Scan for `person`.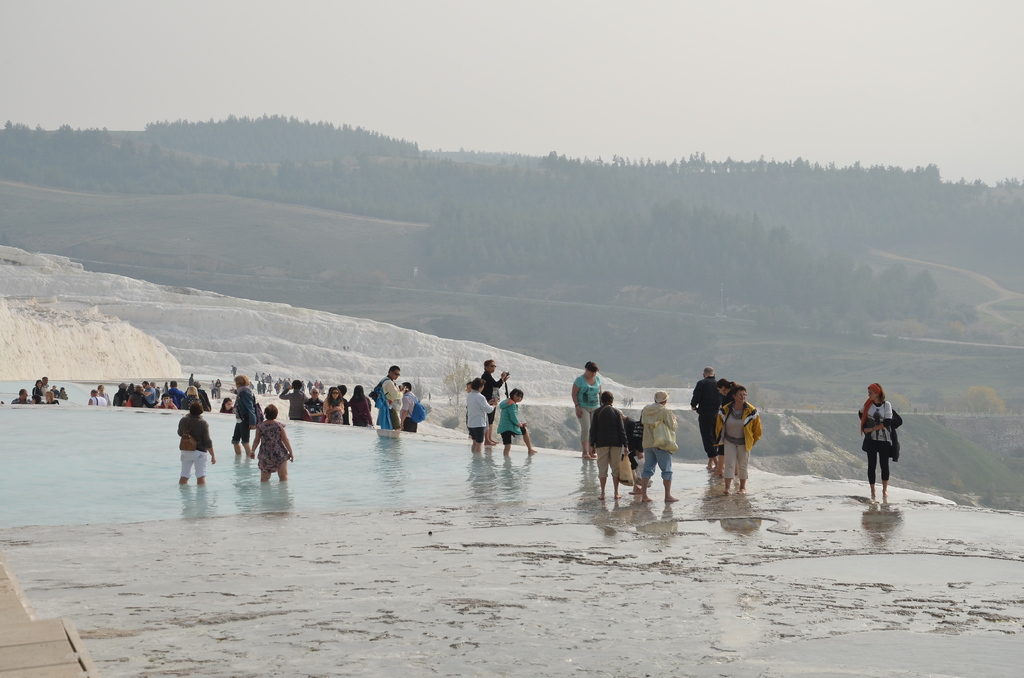
Scan result: Rect(611, 408, 664, 503).
